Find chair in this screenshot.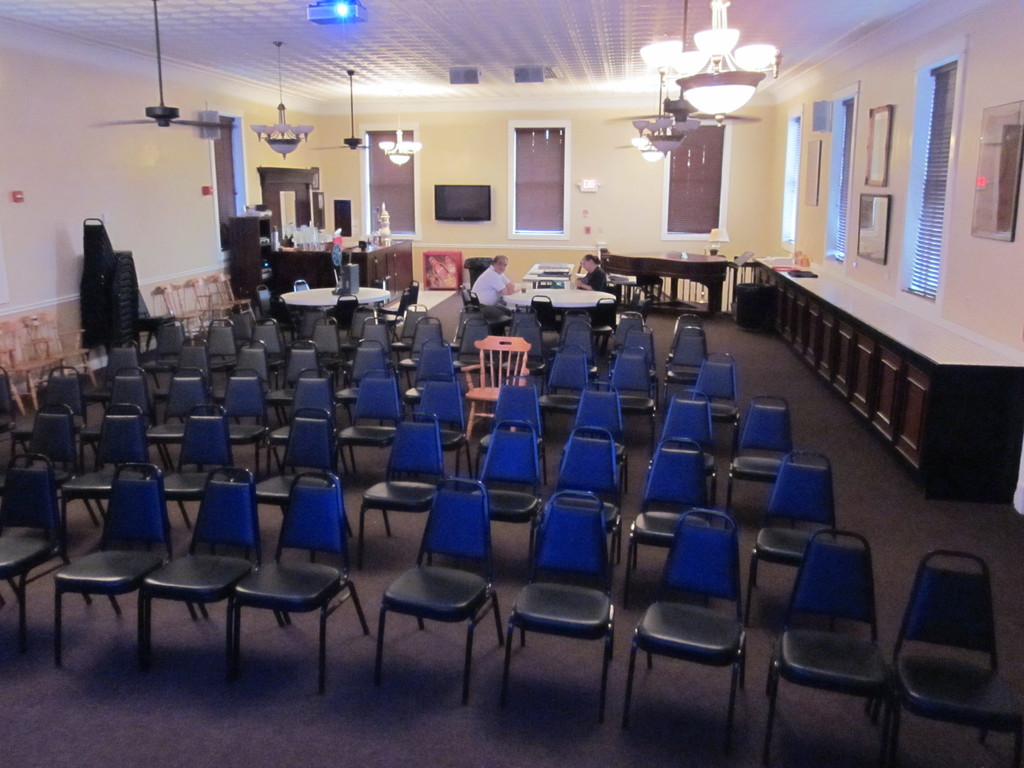
The bounding box for chair is x1=869, y1=545, x2=1023, y2=767.
